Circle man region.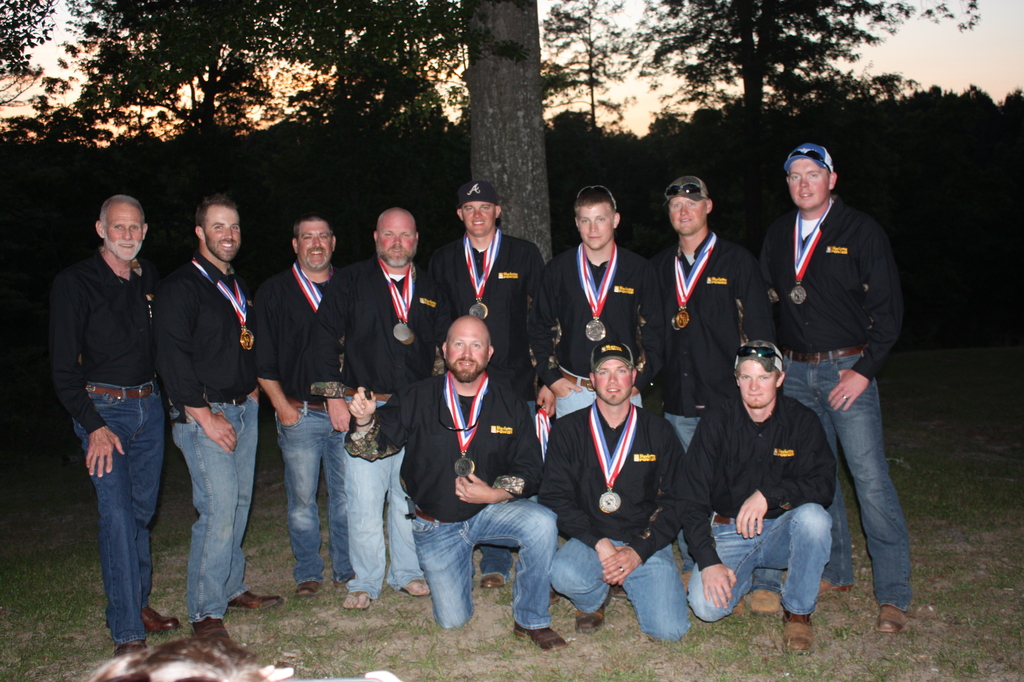
Region: detection(758, 143, 915, 635).
